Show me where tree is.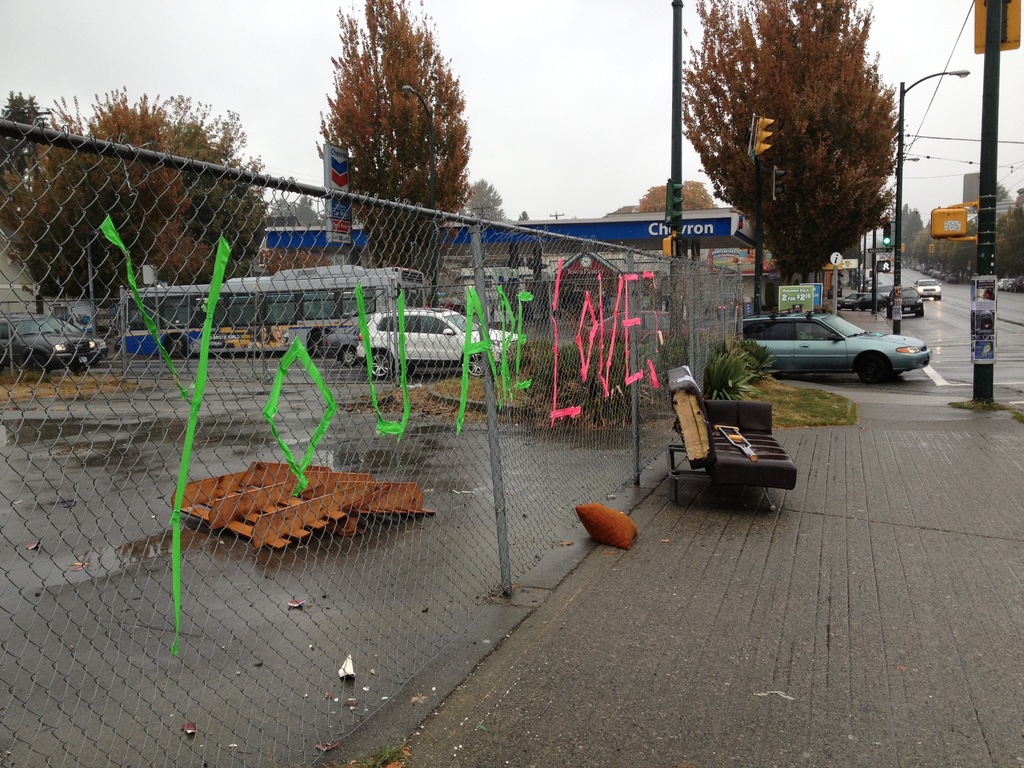
tree is at <region>687, 18, 913, 280</region>.
